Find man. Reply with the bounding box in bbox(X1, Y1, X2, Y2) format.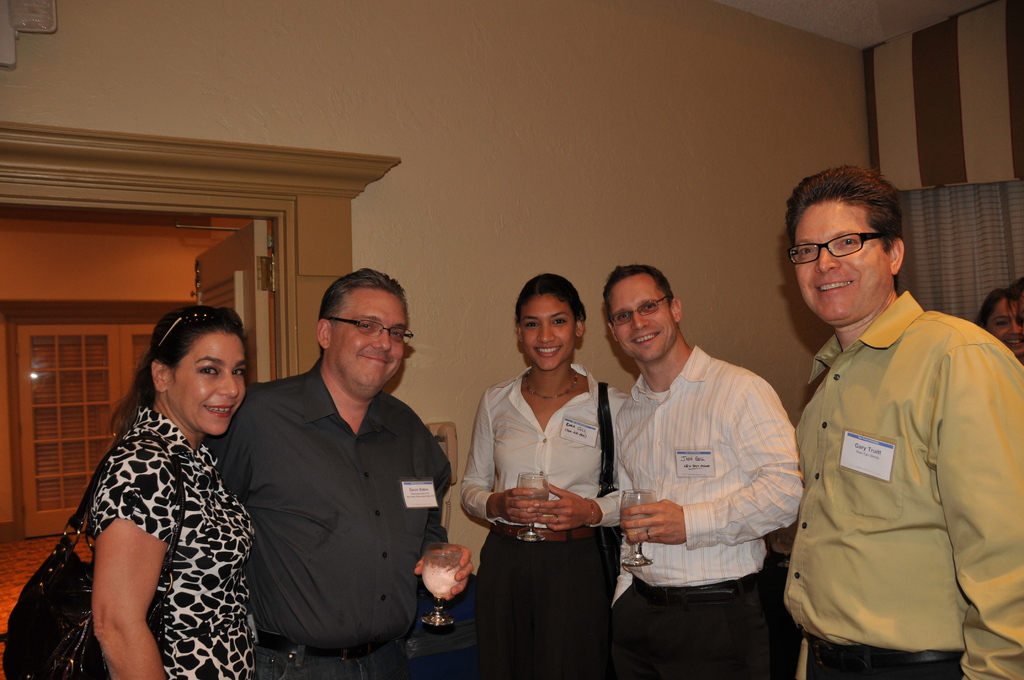
bbox(605, 264, 803, 679).
